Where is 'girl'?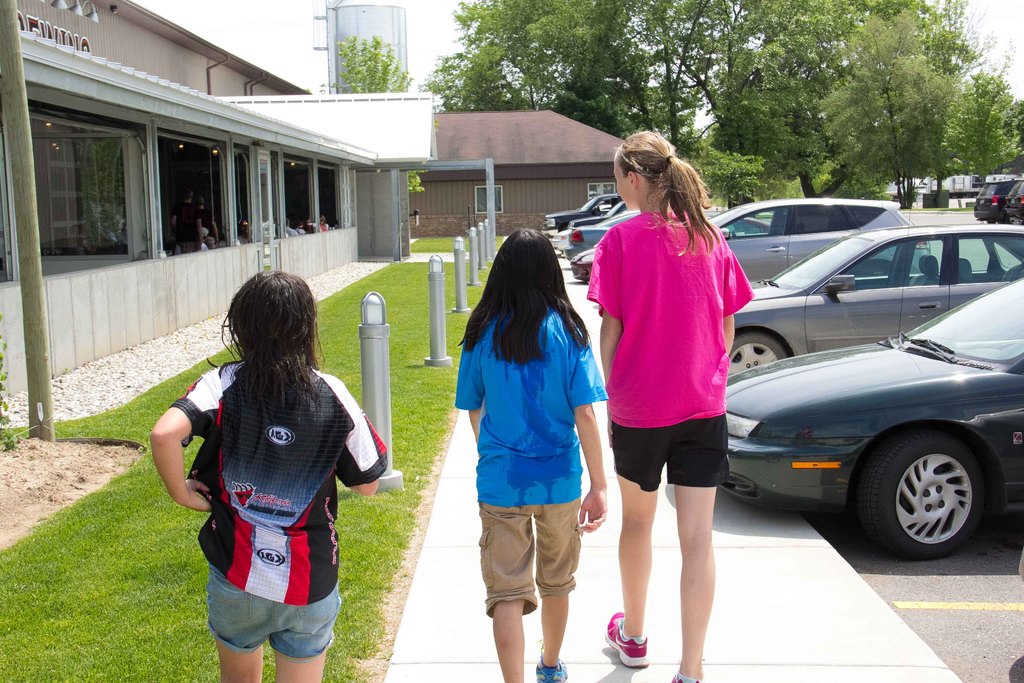
(602,116,744,682).
